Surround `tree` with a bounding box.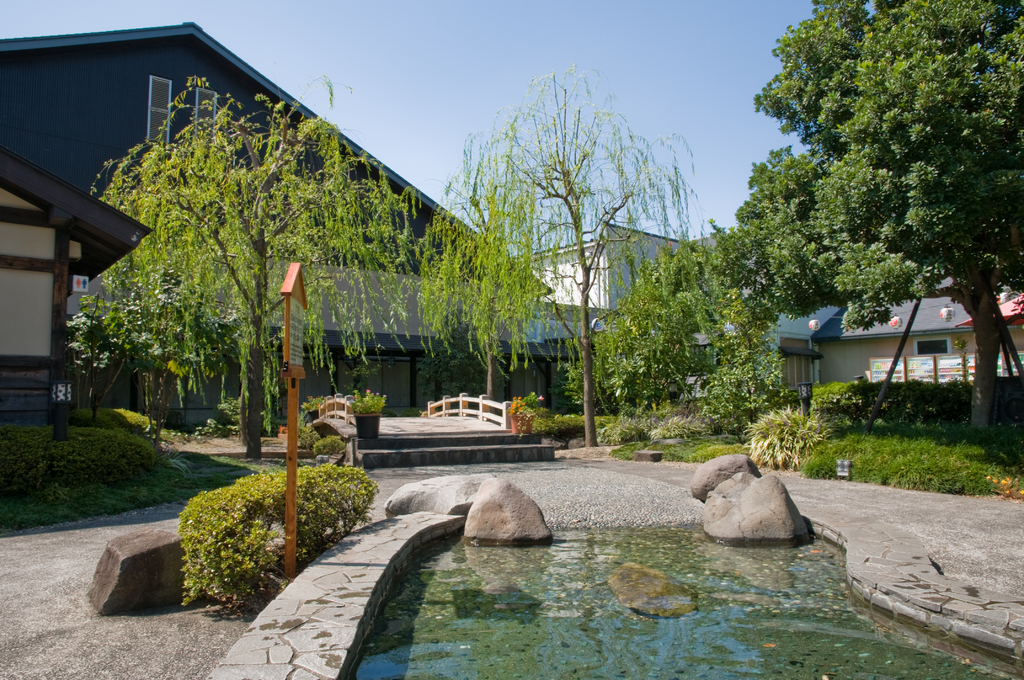
(698, 219, 785, 435).
